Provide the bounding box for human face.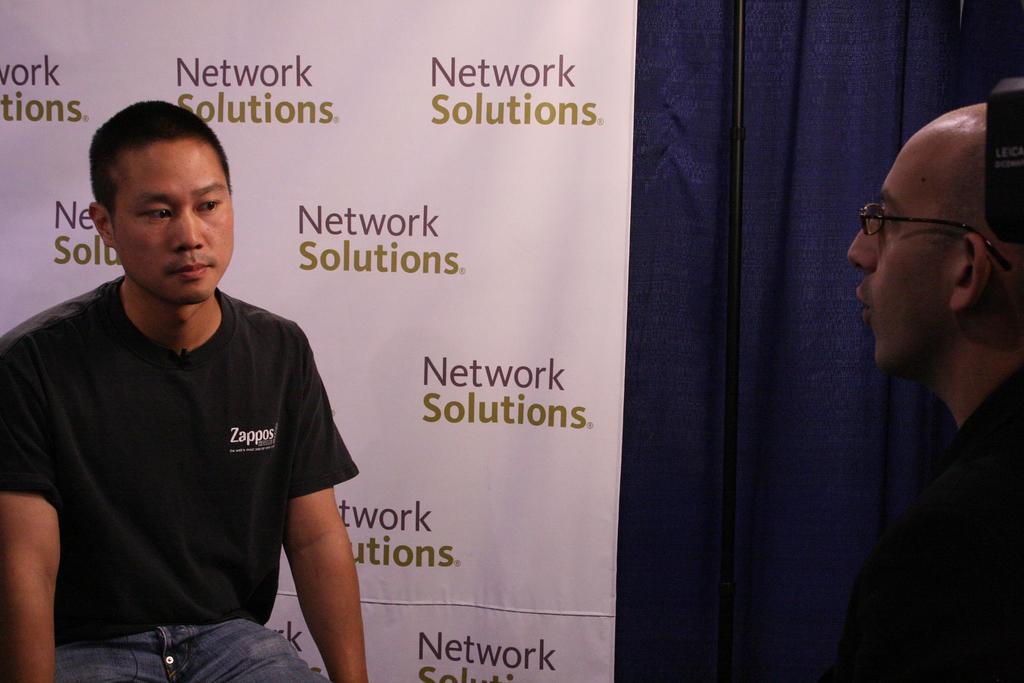
[left=849, top=113, right=1012, bottom=371].
